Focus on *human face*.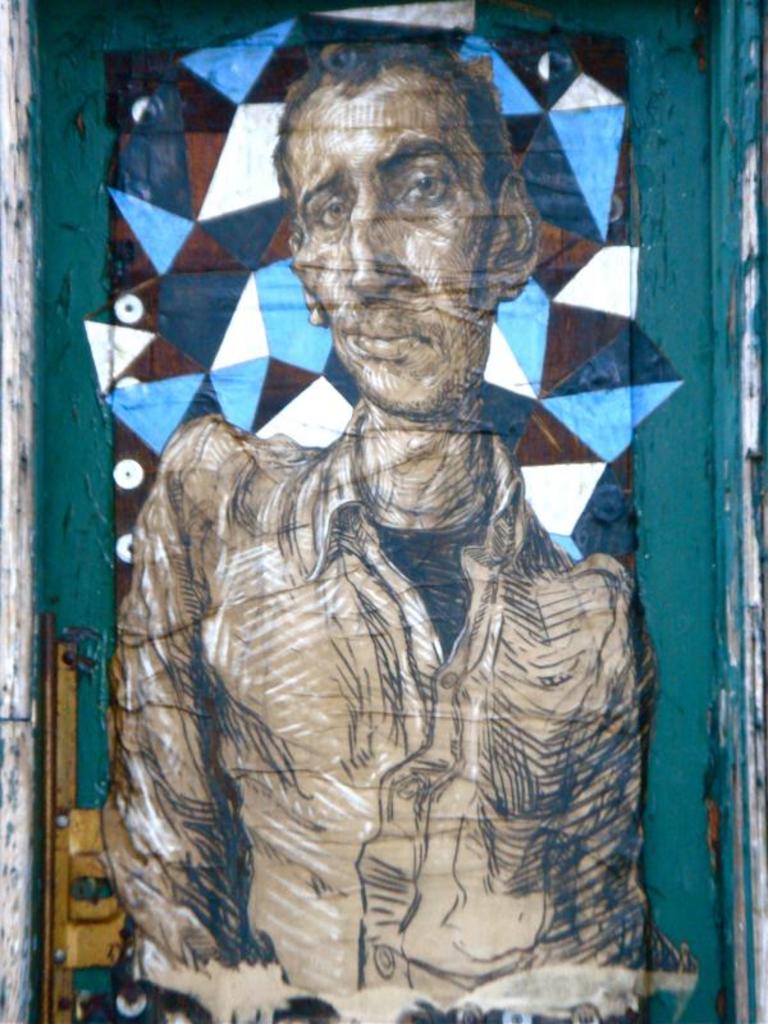
Focused at <box>292,60,488,412</box>.
